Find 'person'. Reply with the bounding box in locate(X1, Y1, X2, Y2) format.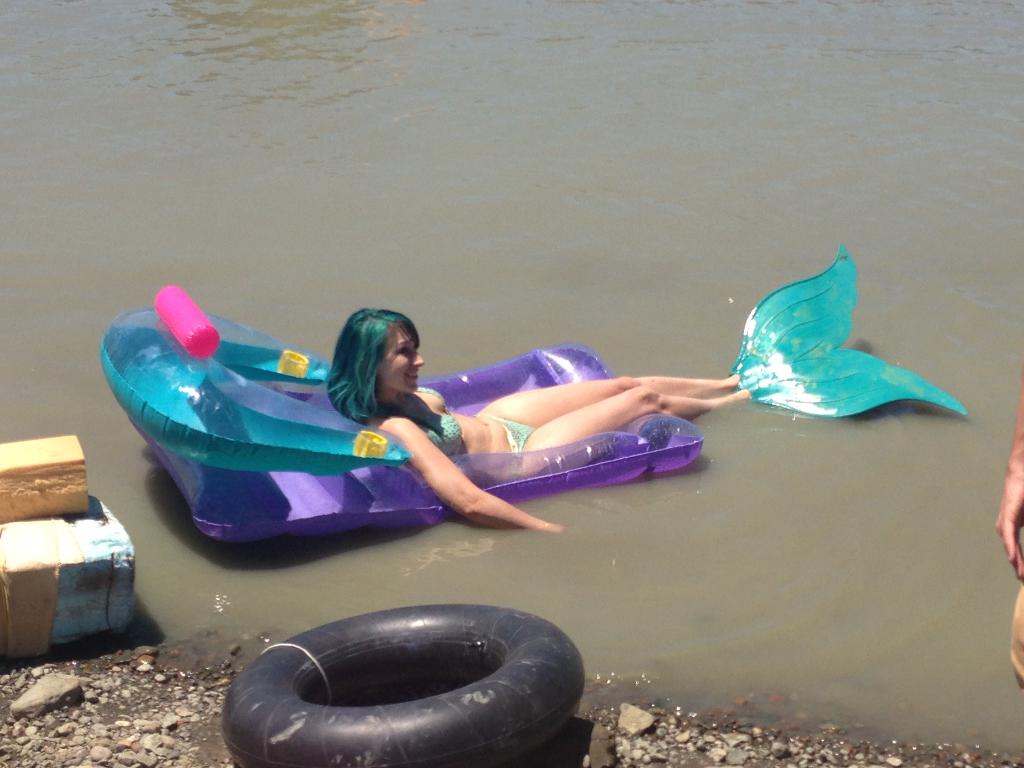
locate(326, 308, 753, 532).
